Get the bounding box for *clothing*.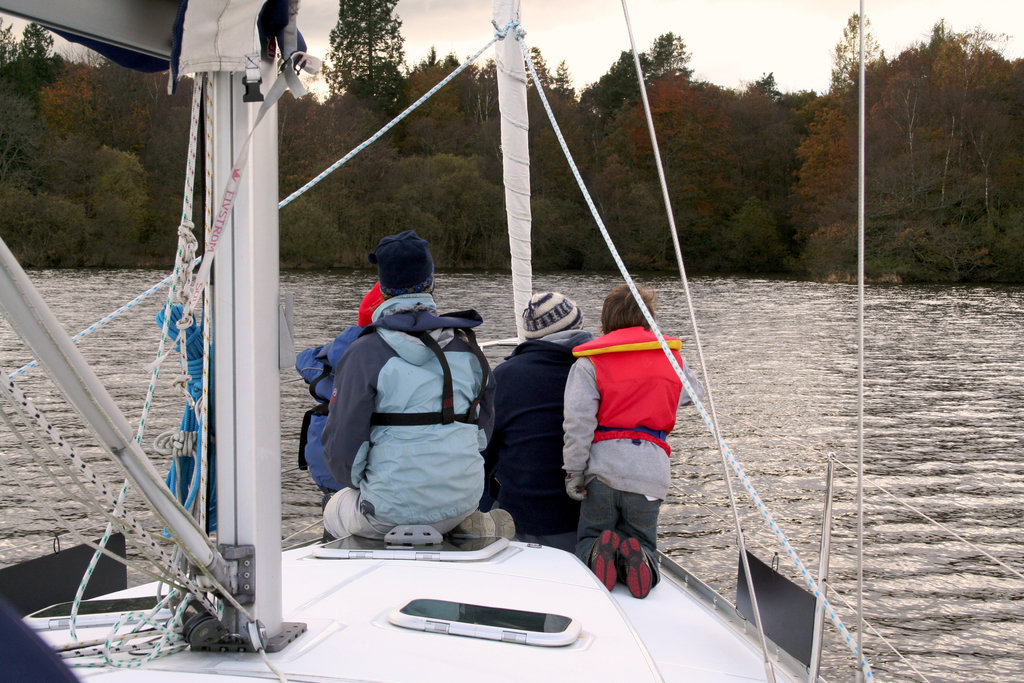
<bbox>324, 295, 490, 544</bbox>.
